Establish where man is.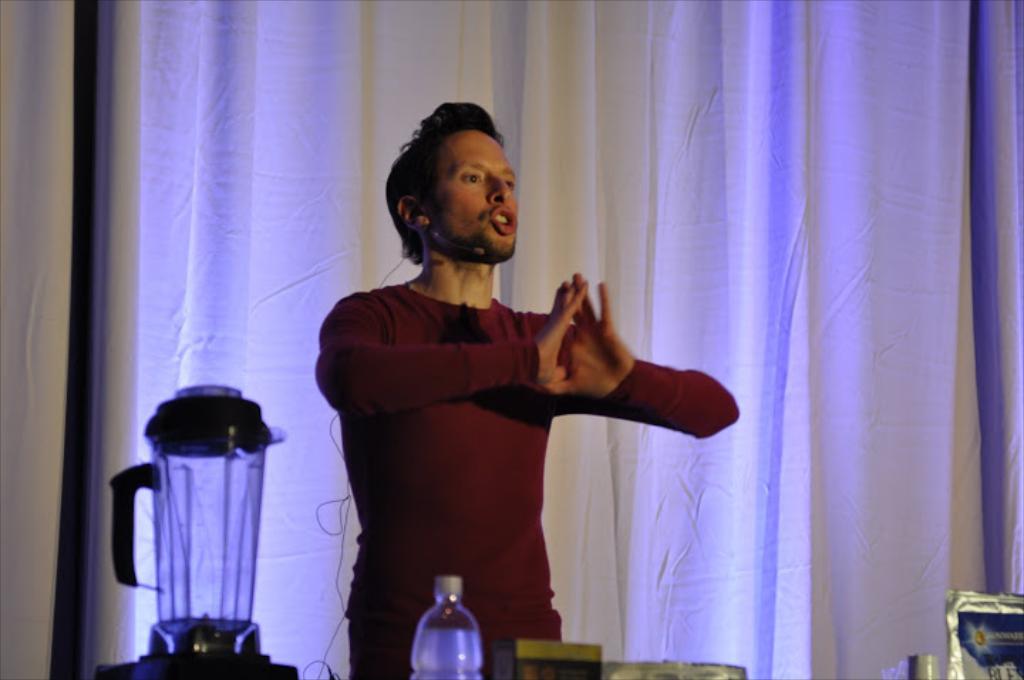
Established at [302, 117, 703, 654].
